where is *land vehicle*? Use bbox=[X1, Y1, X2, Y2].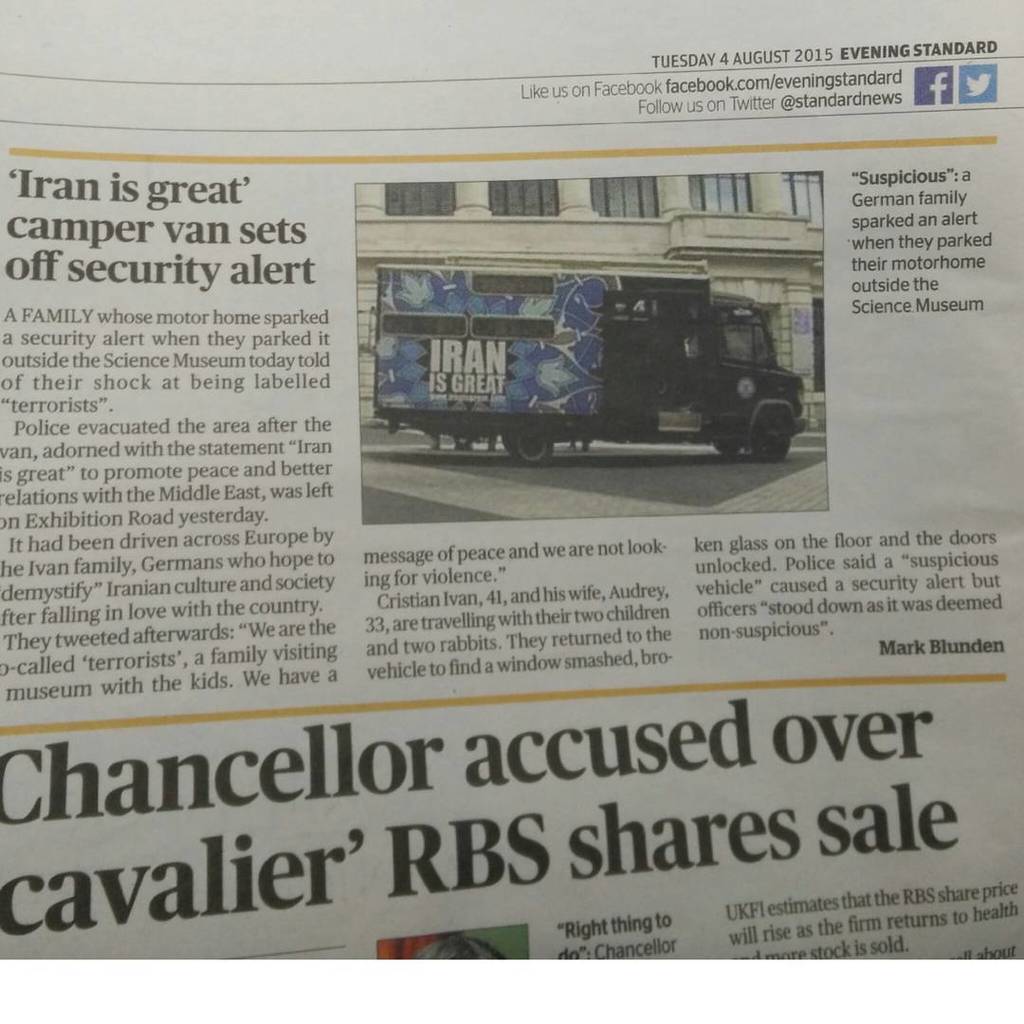
bbox=[423, 260, 814, 467].
